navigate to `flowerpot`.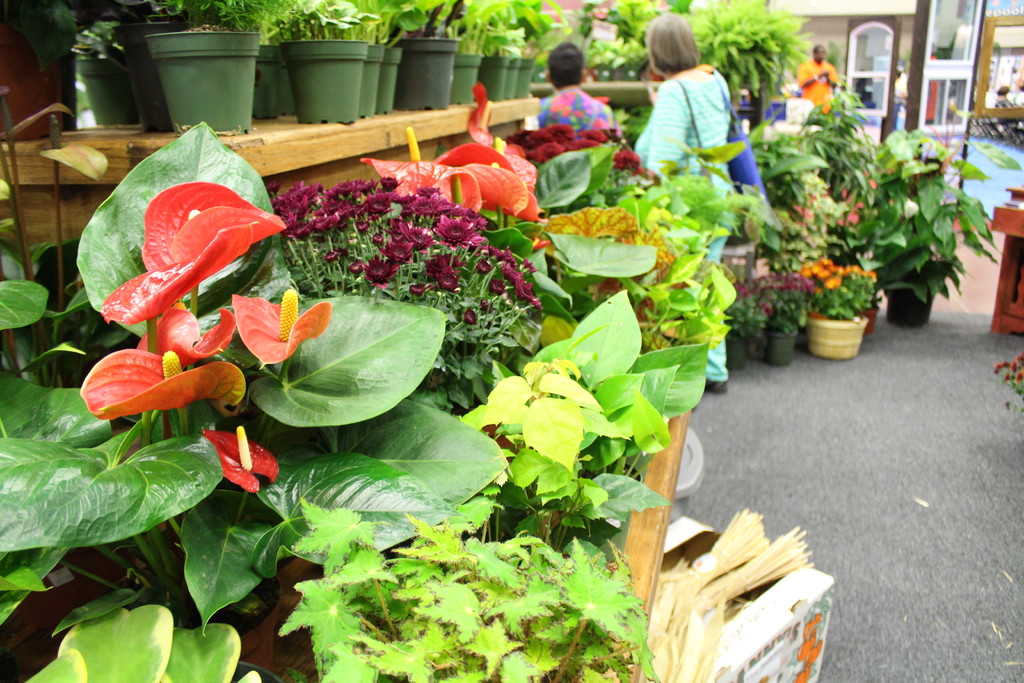
Navigation target: bbox(281, 550, 355, 605).
